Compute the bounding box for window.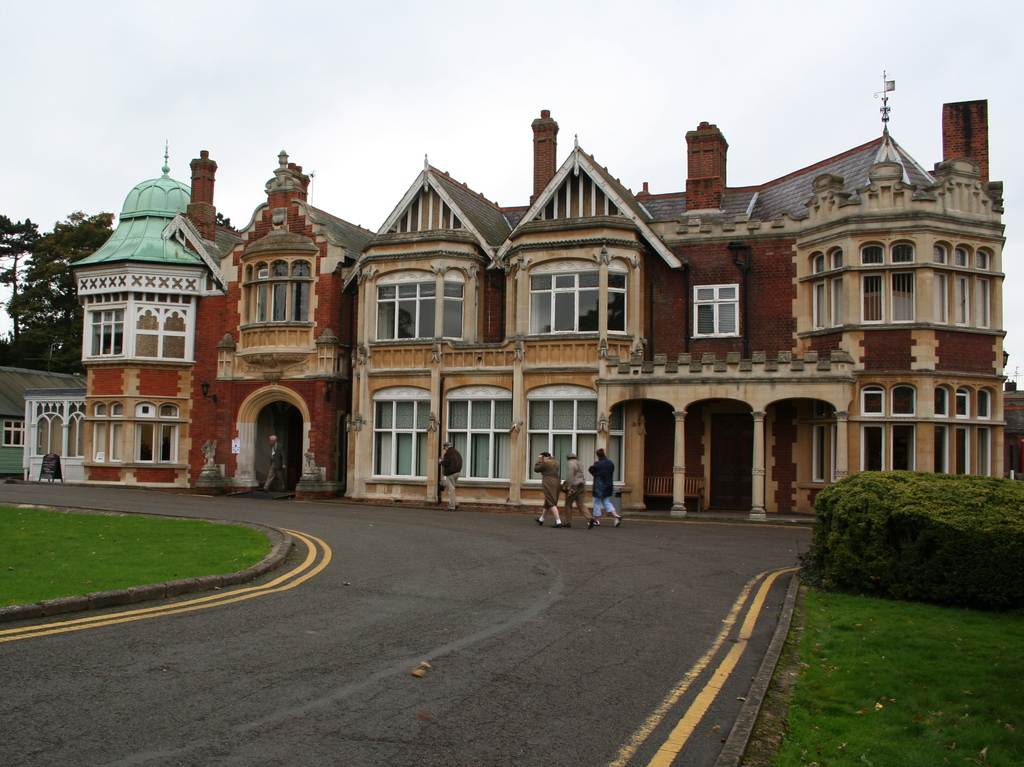
left=365, top=387, right=432, bottom=481.
